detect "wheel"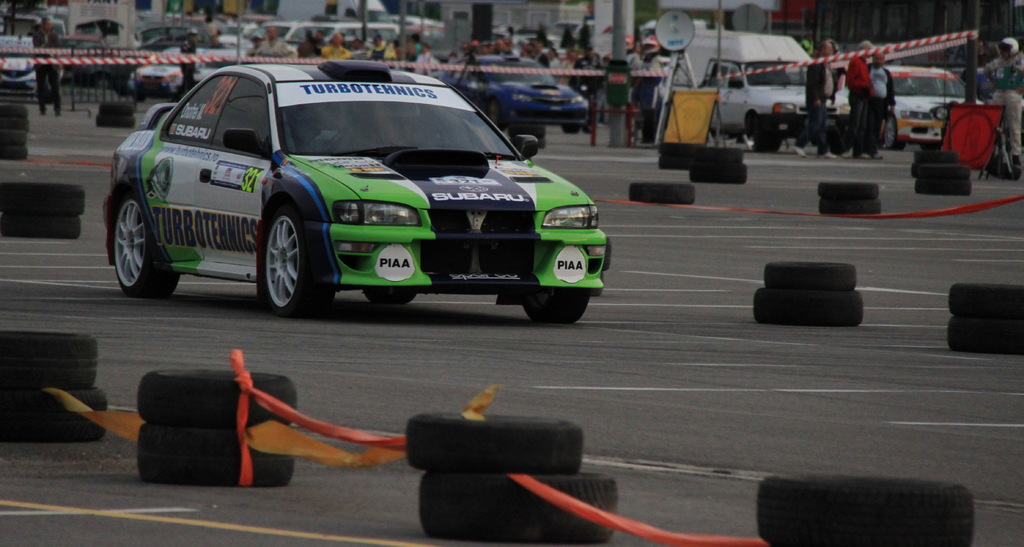
(left=912, top=165, right=970, bottom=179)
